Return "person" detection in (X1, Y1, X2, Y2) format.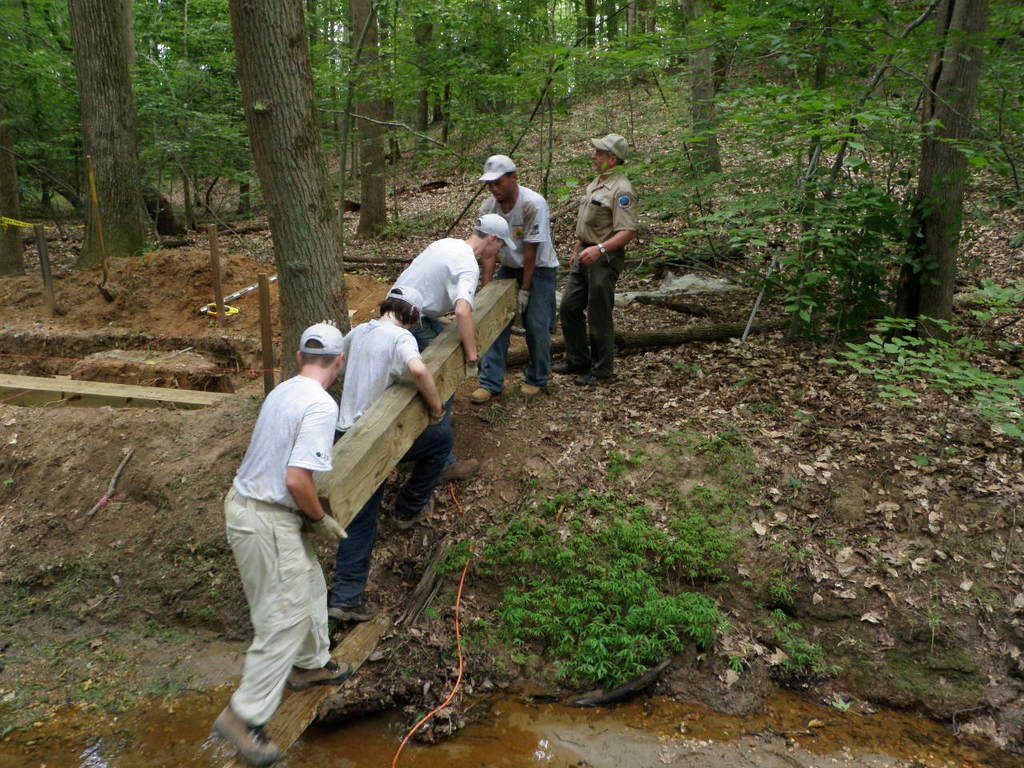
(214, 317, 354, 754).
